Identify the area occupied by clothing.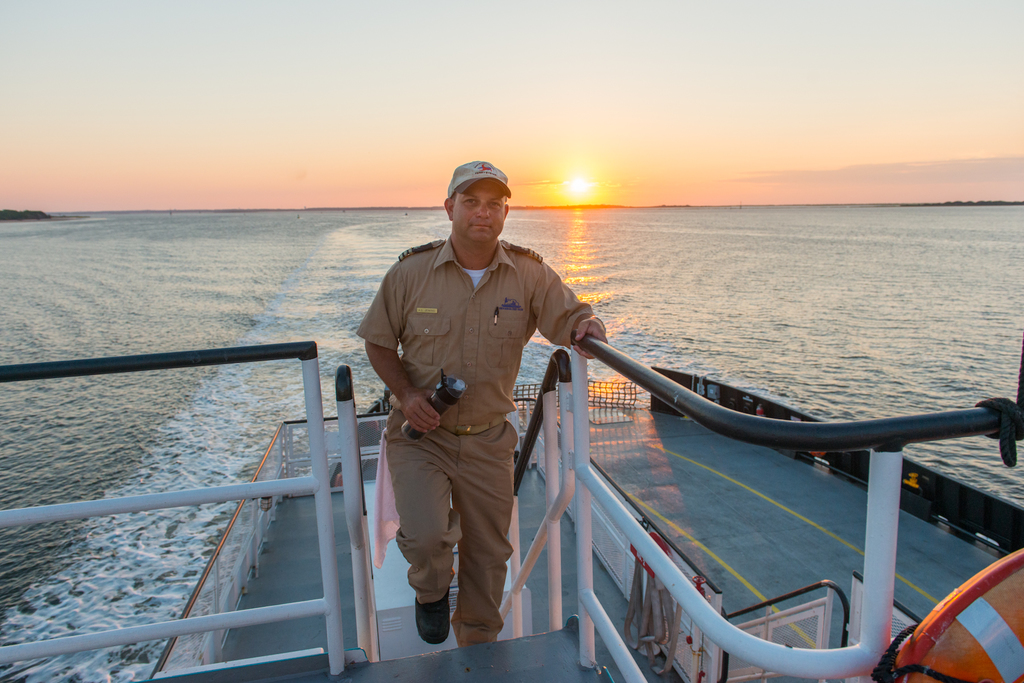
Area: Rect(362, 197, 594, 627).
